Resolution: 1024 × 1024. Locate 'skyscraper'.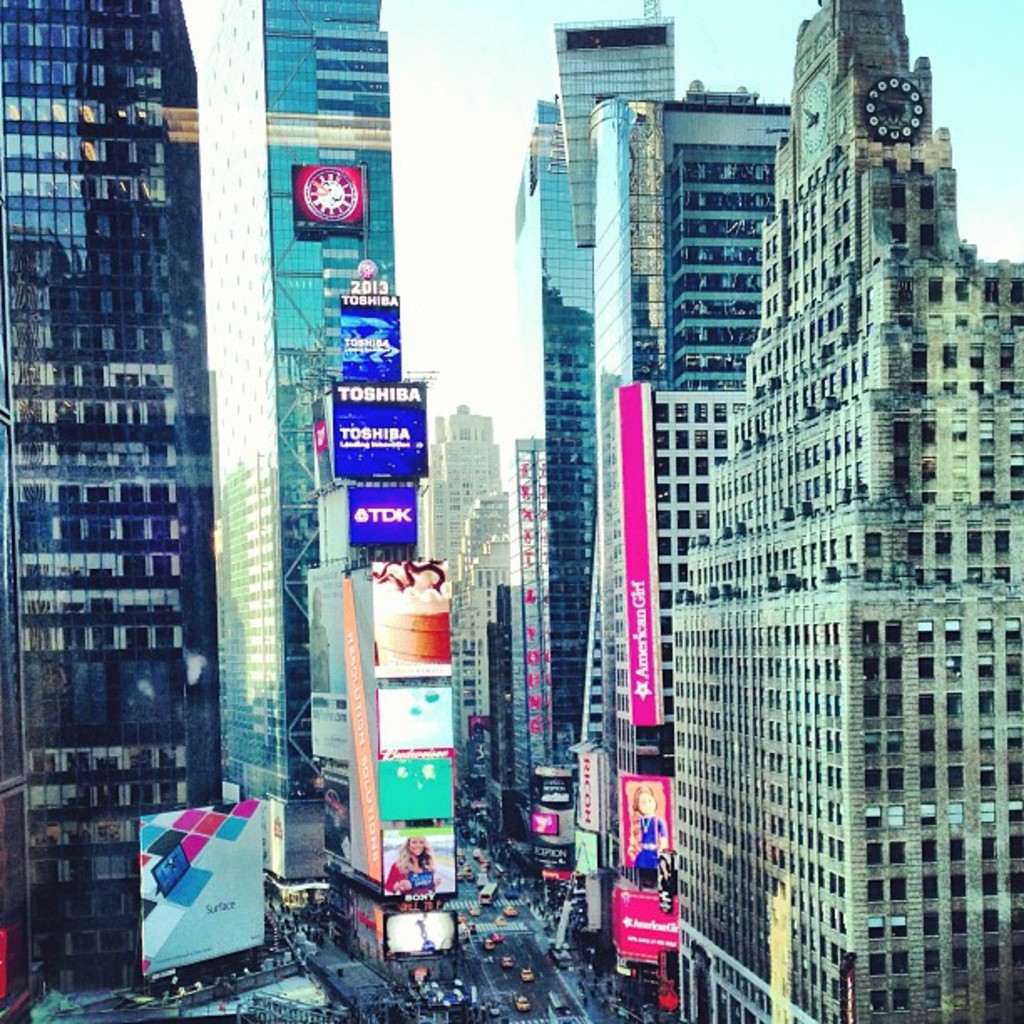
(515, 0, 681, 912).
